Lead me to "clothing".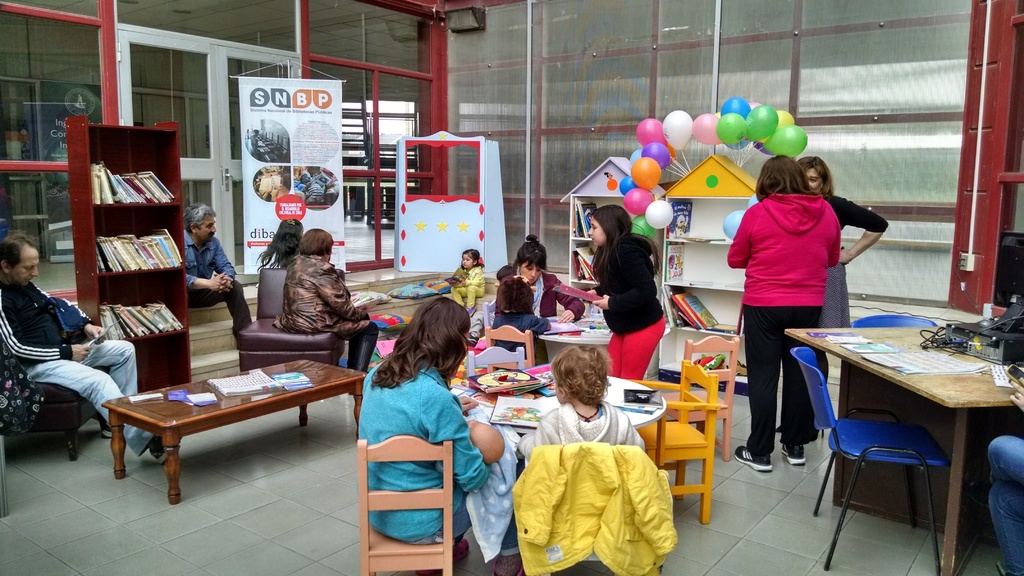
Lead to BBox(492, 272, 588, 321).
